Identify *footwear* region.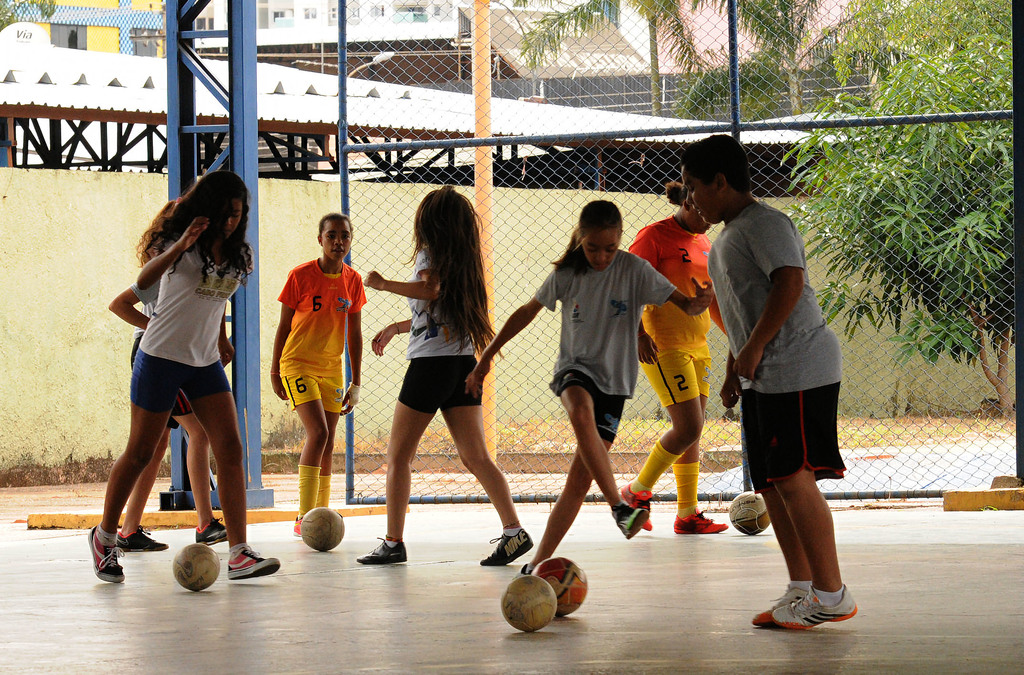
Region: 671, 508, 726, 537.
